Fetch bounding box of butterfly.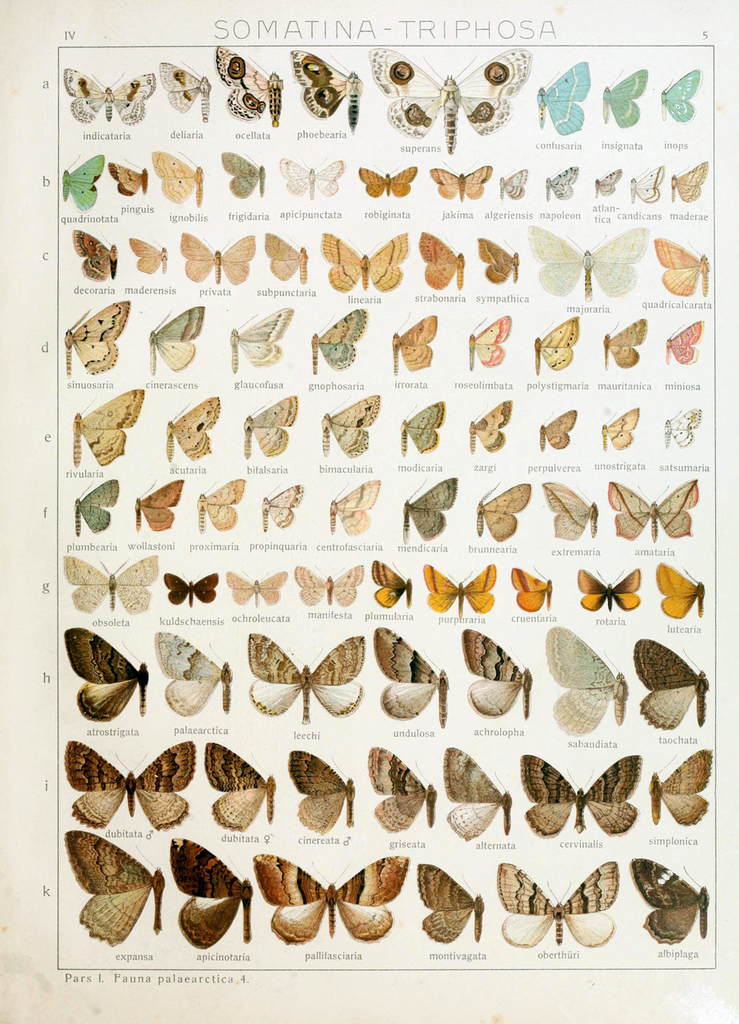
Bbox: x1=62, y1=302, x2=129, y2=380.
